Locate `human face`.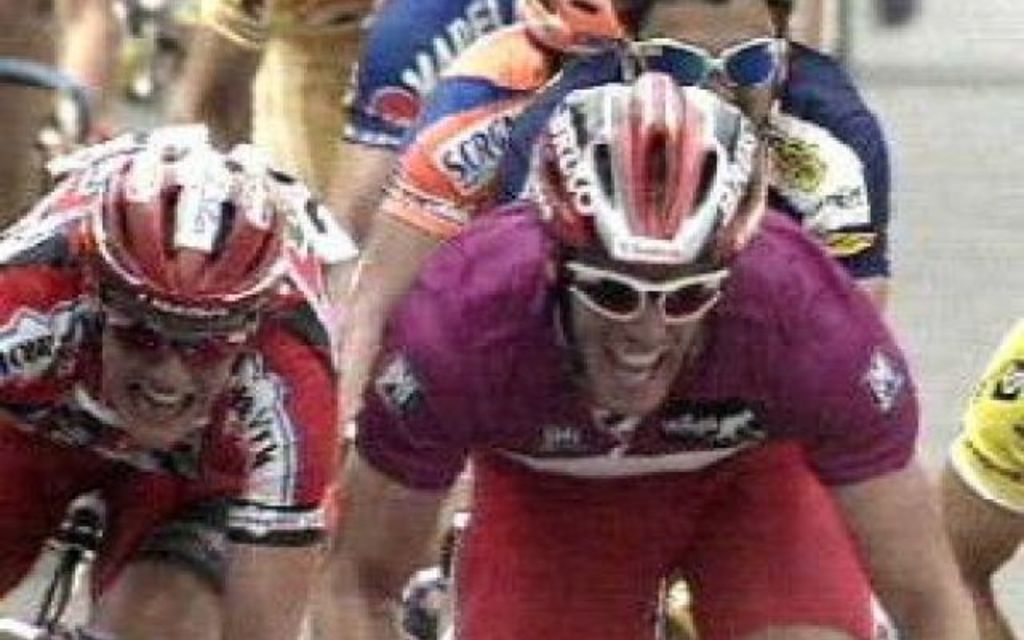
Bounding box: Rect(101, 344, 234, 448).
